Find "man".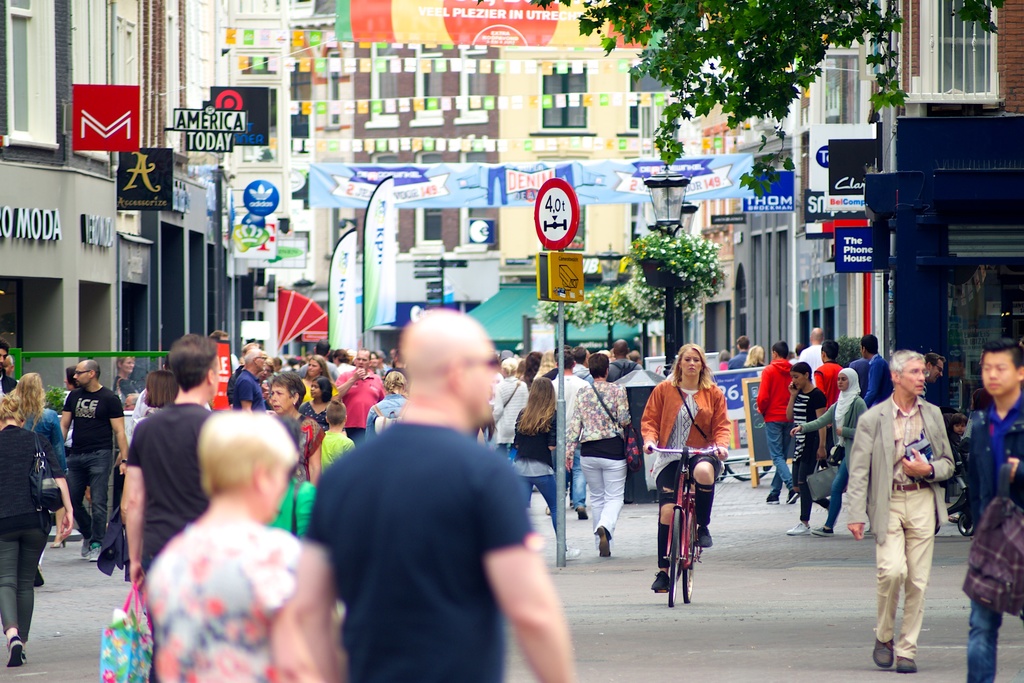
region(794, 325, 827, 388).
